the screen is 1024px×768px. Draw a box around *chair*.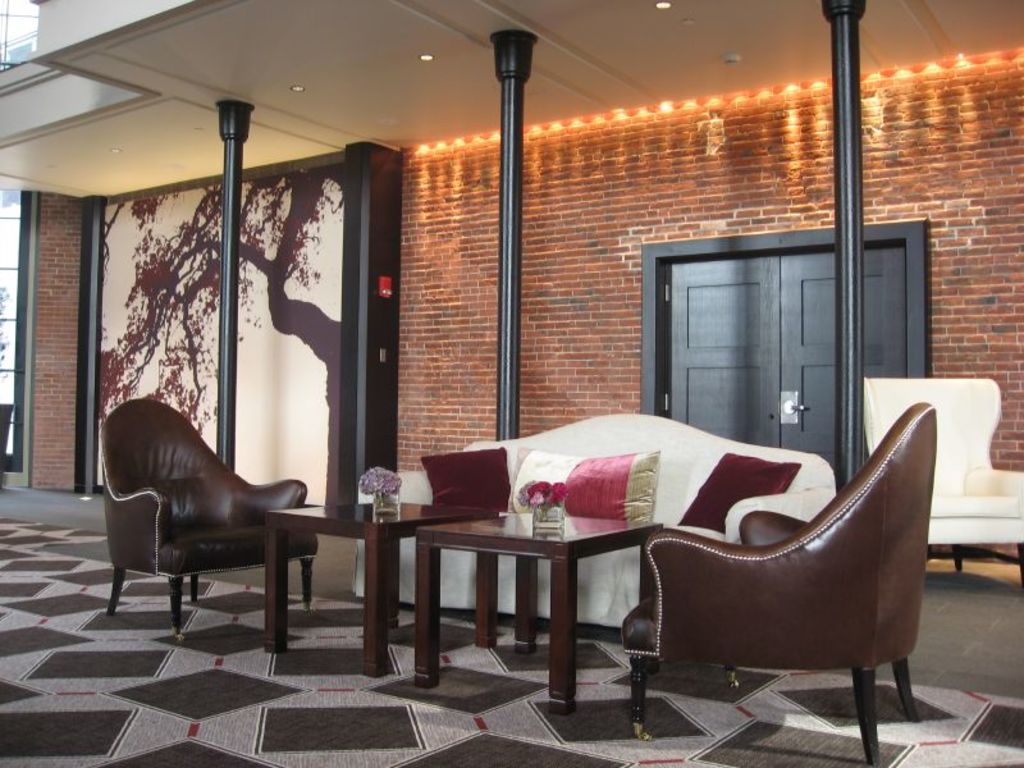
[left=91, top=397, right=311, bottom=655].
